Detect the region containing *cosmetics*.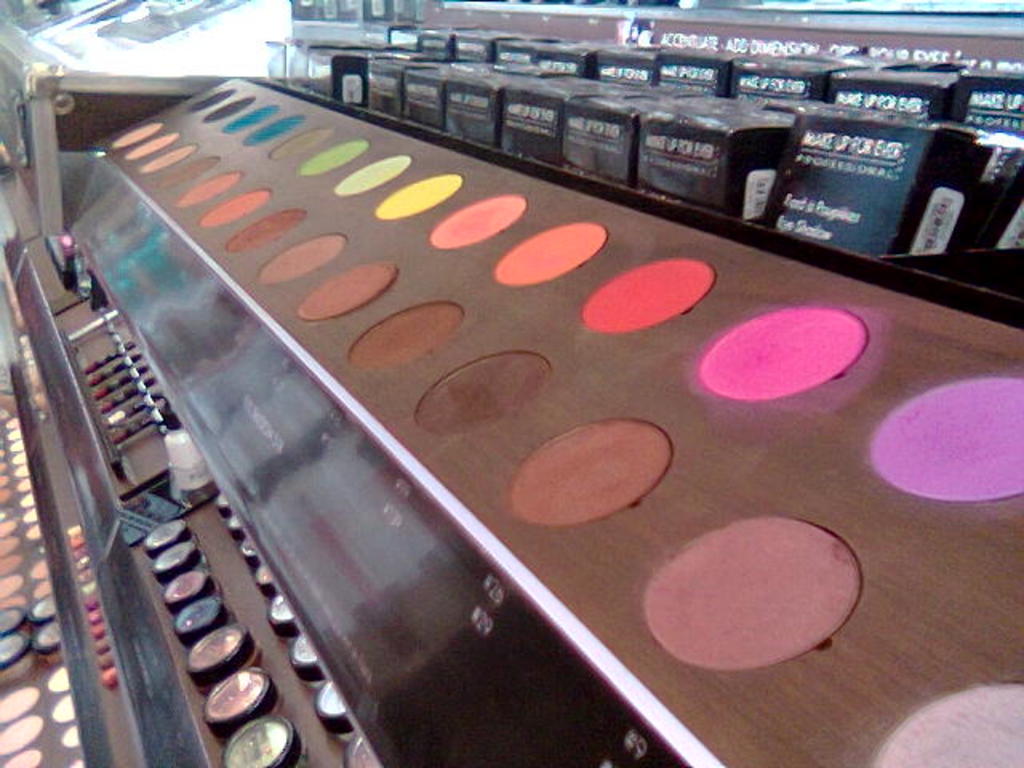
98 384 158 427.
